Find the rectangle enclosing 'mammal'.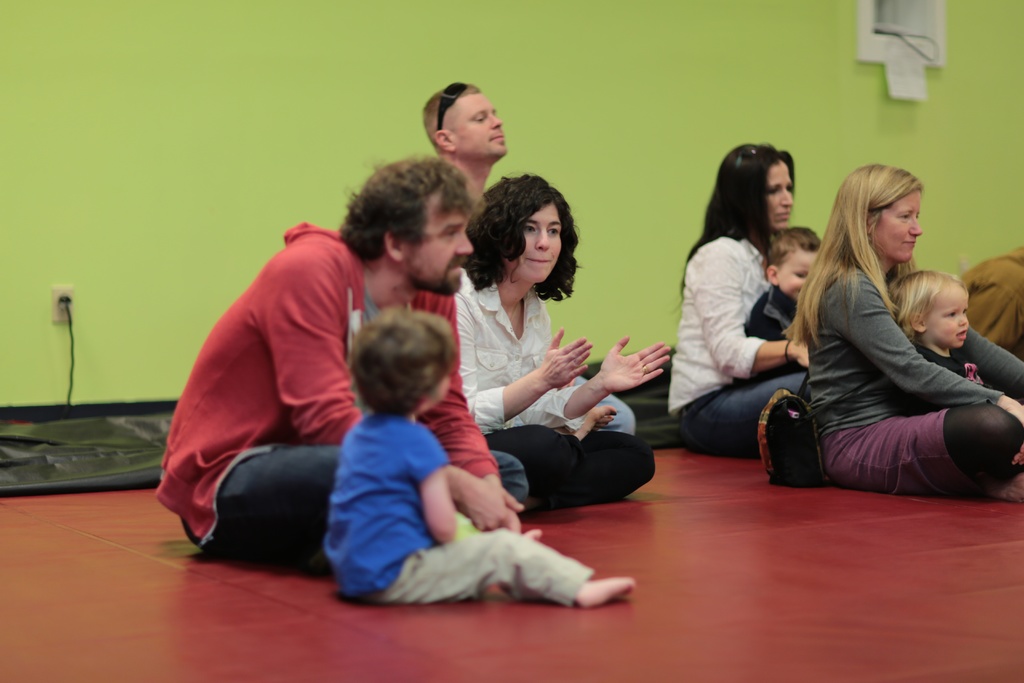
detection(424, 80, 636, 438).
